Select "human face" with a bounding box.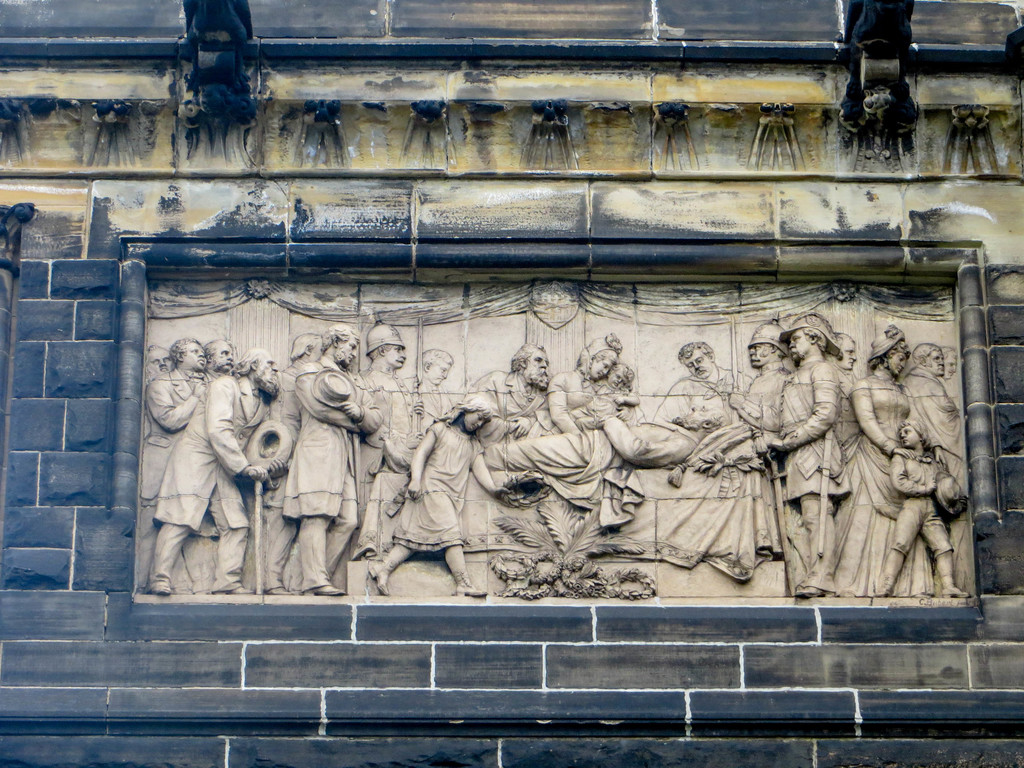
900, 424, 923, 447.
